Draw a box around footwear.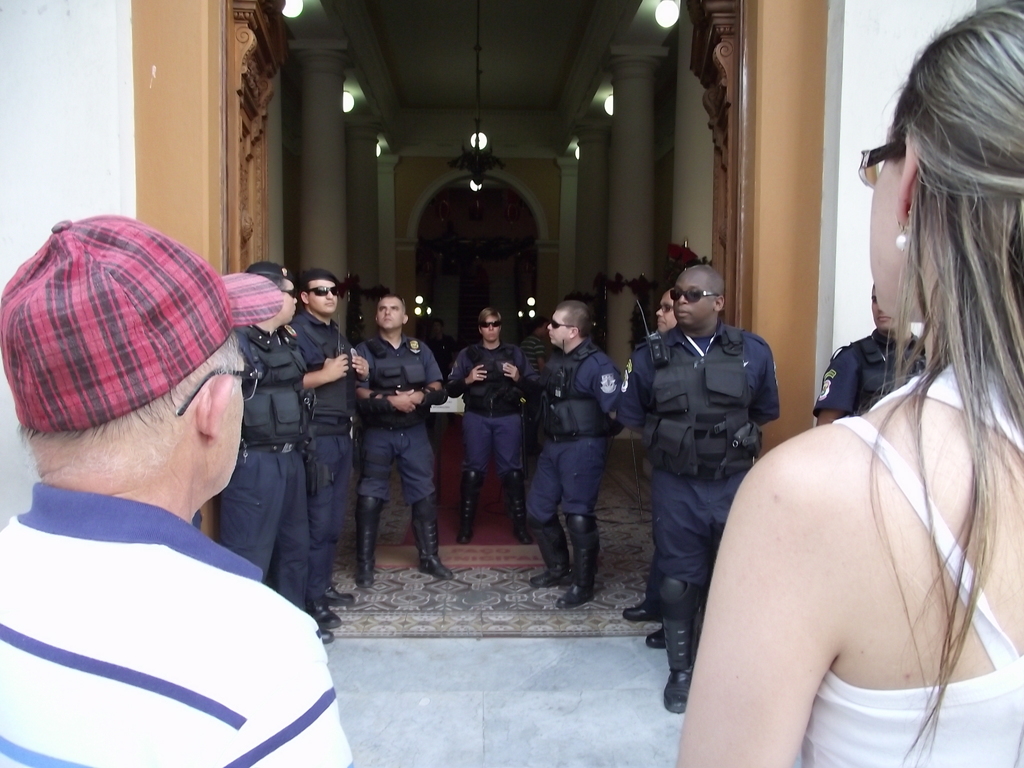
x1=648, y1=618, x2=669, y2=650.
